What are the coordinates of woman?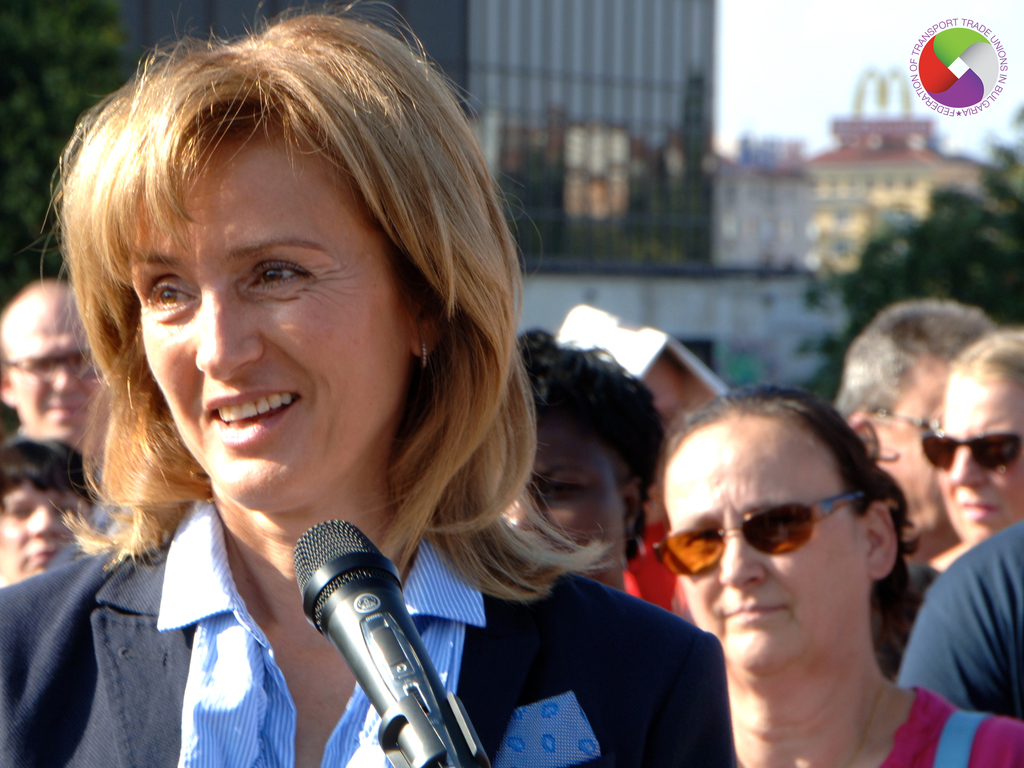
BBox(489, 320, 680, 607).
